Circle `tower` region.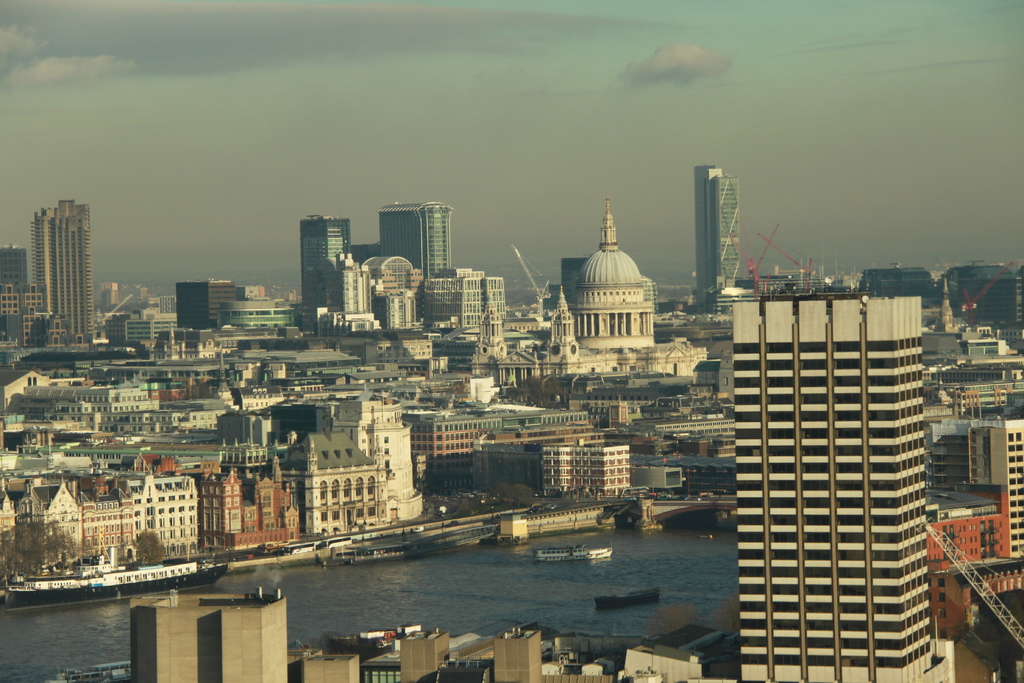
Region: box=[298, 205, 359, 333].
